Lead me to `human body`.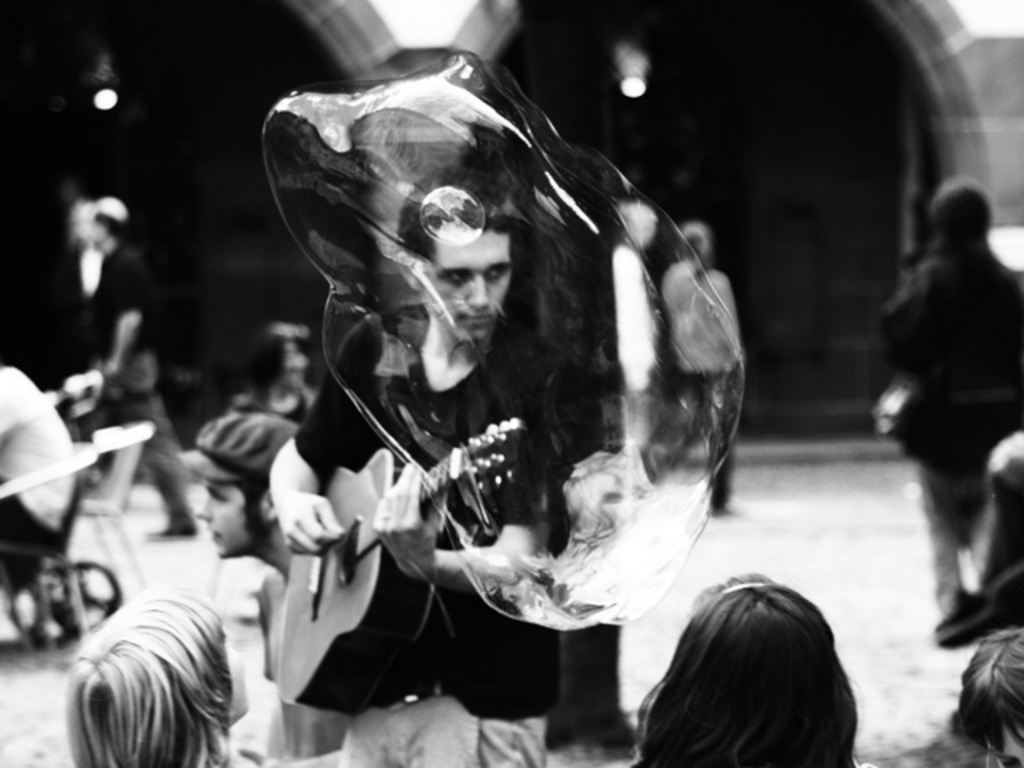
Lead to {"left": 80, "top": 192, "right": 200, "bottom": 533}.
